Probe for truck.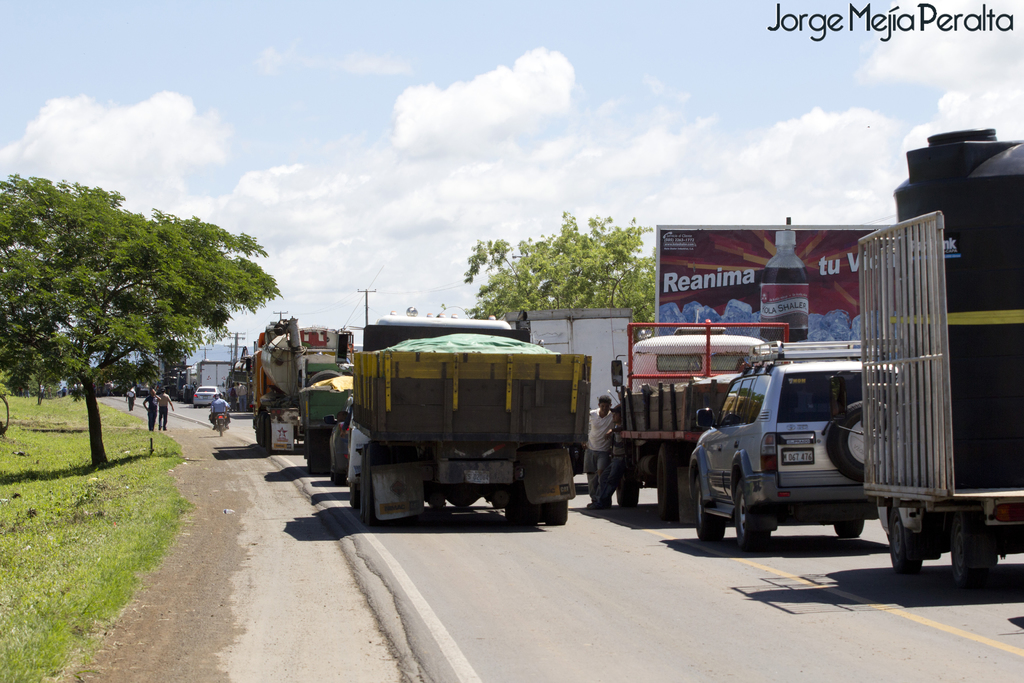
Probe result: left=308, top=322, right=603, bottom=535.
